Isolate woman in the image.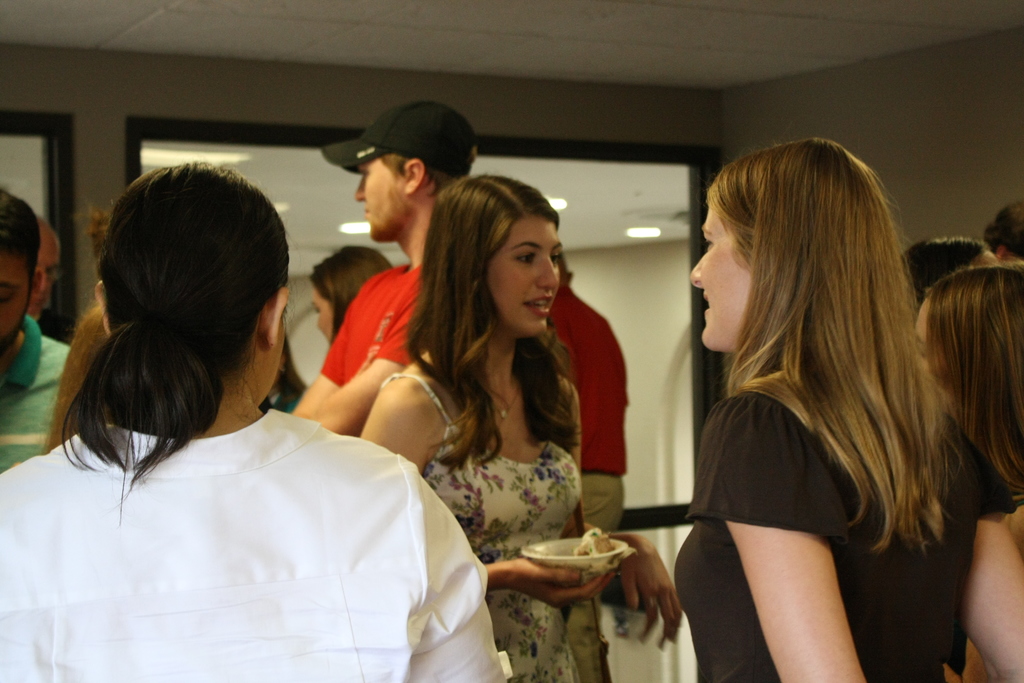
Isolated region: bbox(904, 257, 1023, 682).
